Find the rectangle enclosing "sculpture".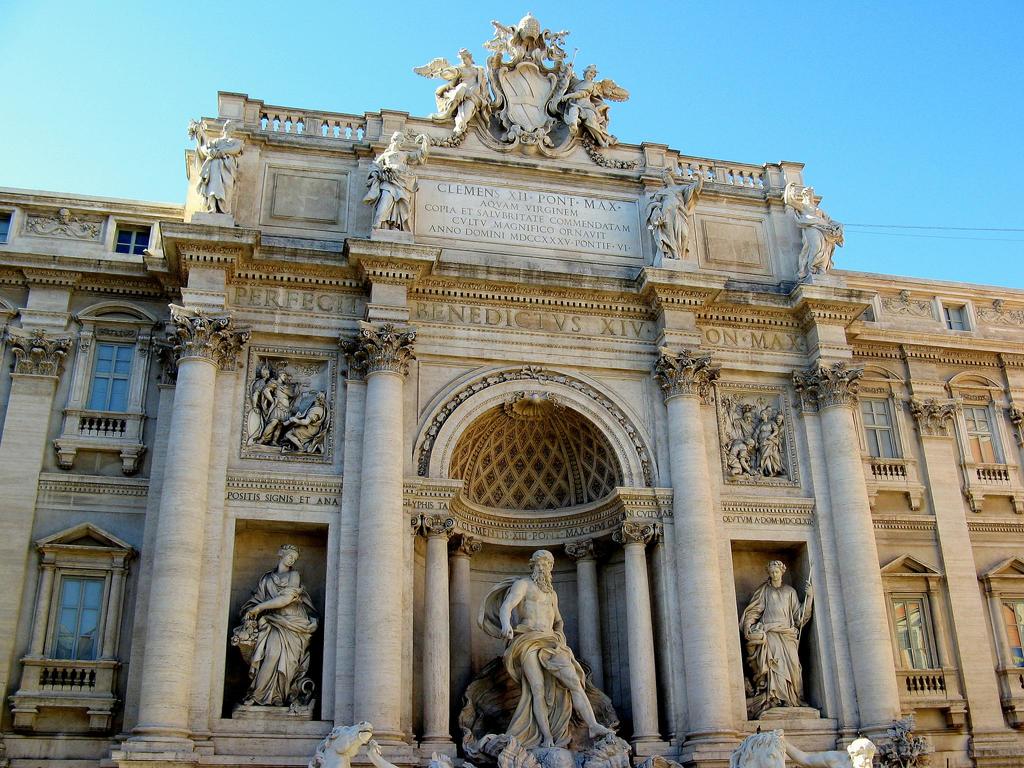
pyautogui.locateOnScreen(644, 162, 706, 265).
